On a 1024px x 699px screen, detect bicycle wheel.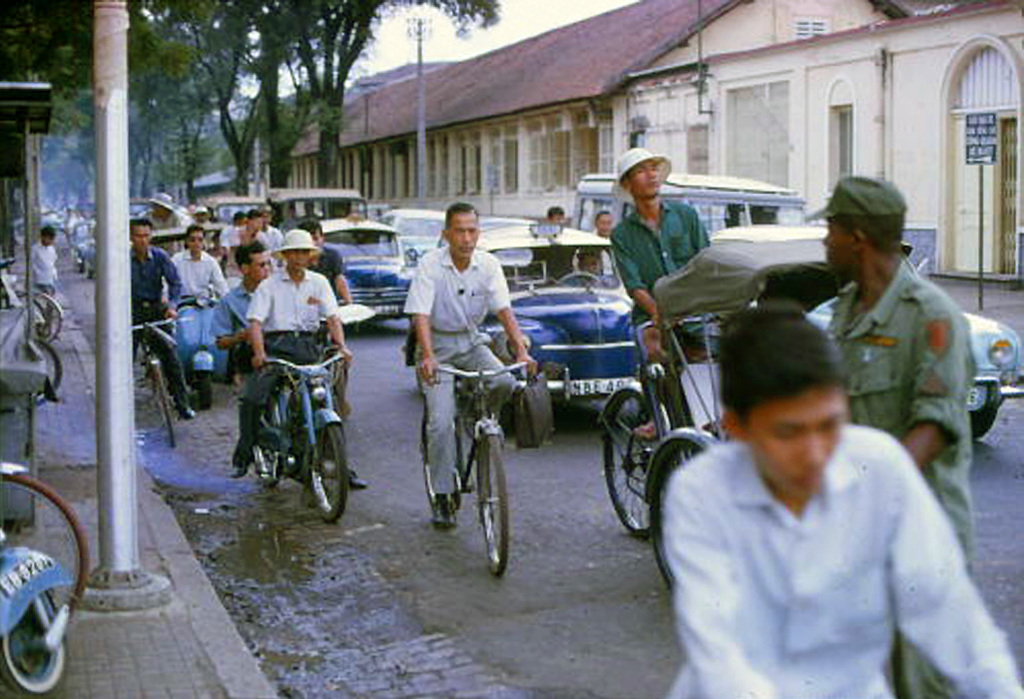
(left=145, top=356, right=179, bottom=448).
